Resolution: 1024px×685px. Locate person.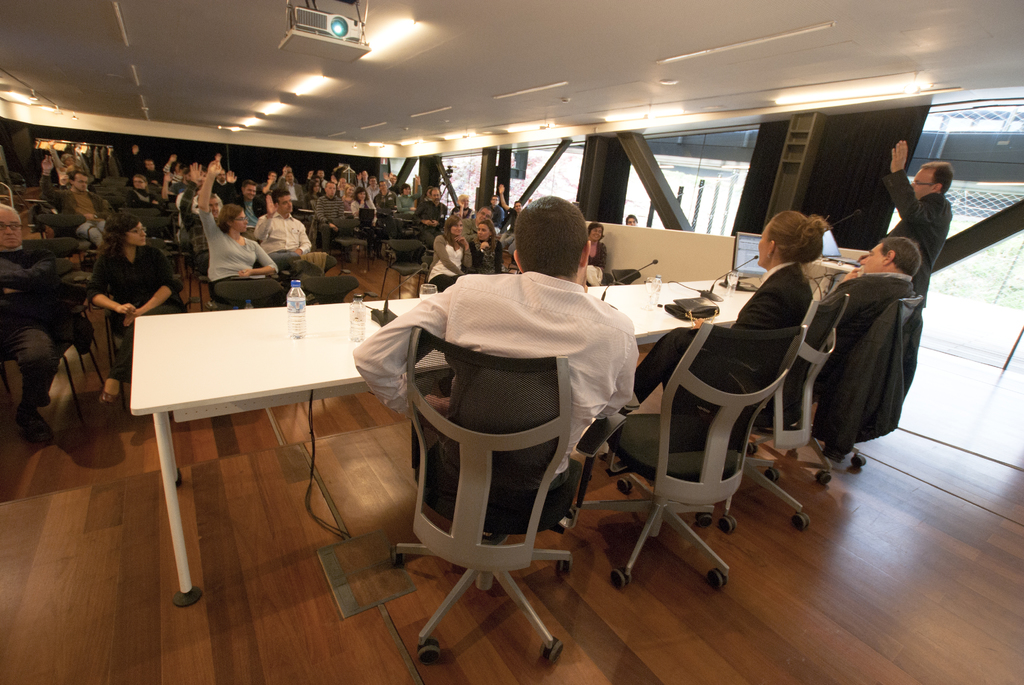
259/203/330/276.
